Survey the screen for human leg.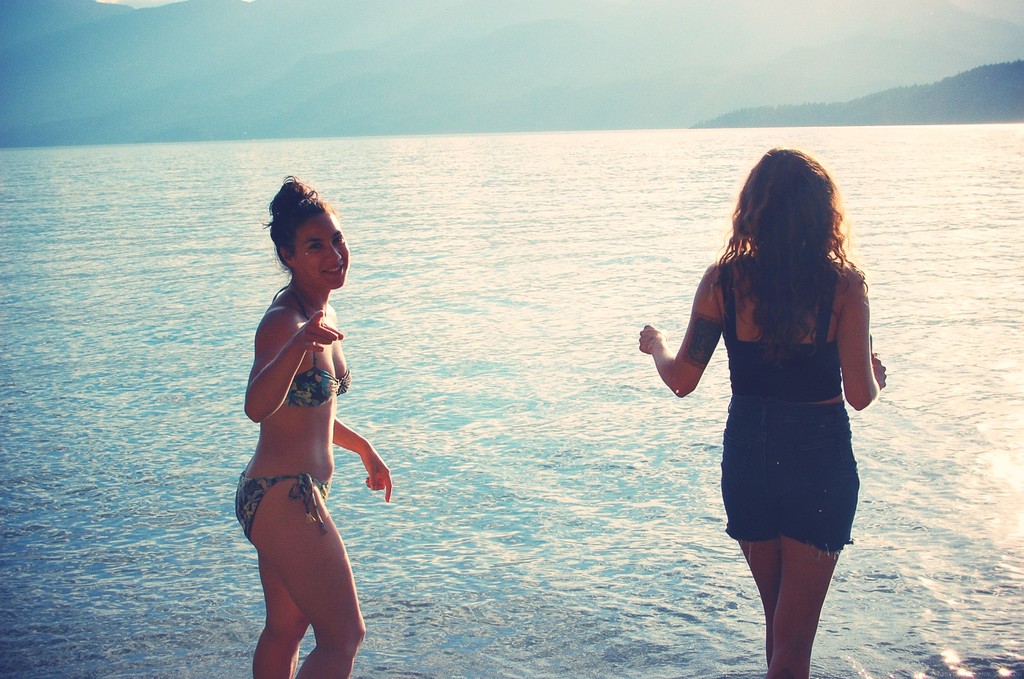
Survey found: <region>236, 463, 363, 675</region>.
